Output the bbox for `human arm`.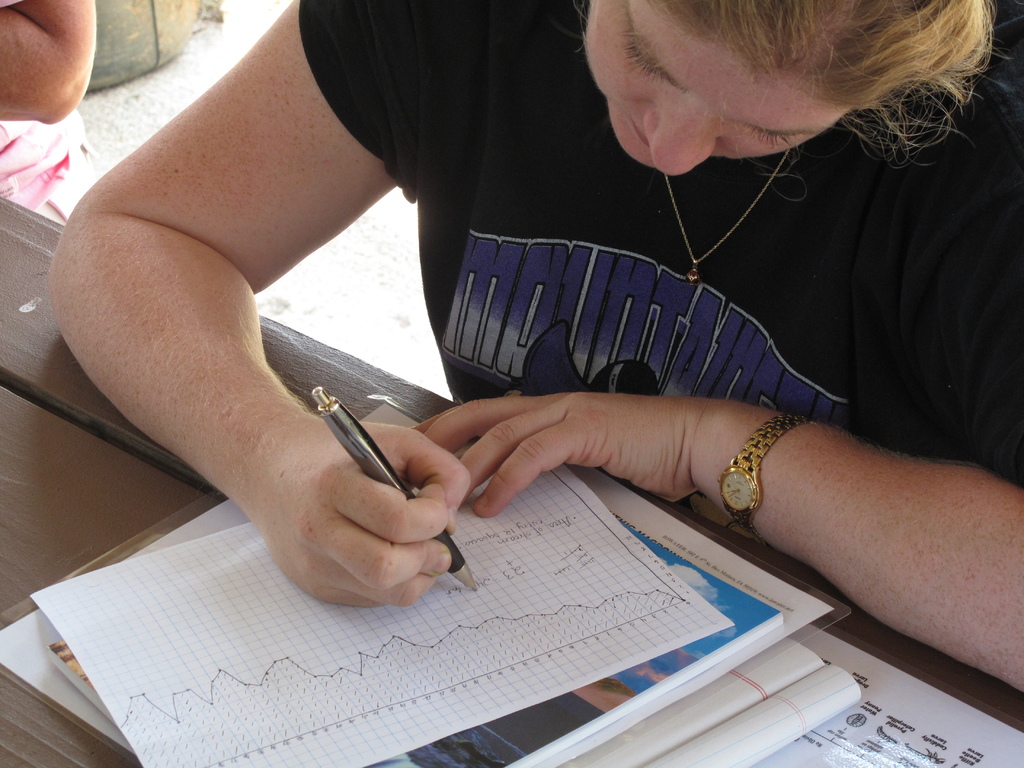
372:161:1023:701.
